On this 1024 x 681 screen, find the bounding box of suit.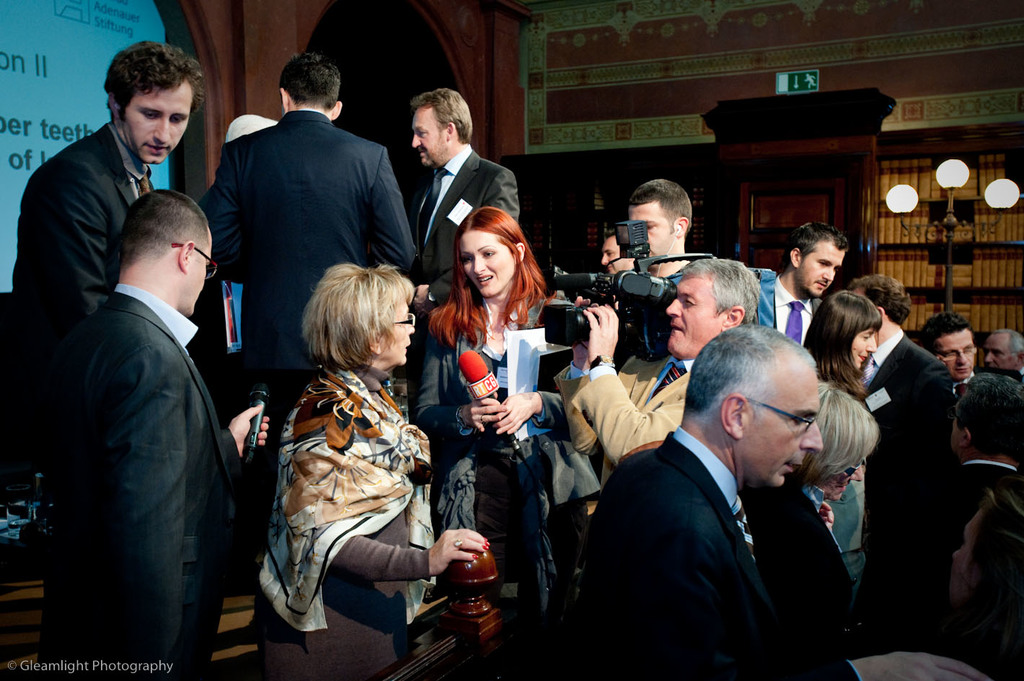
Bounding box: bbox(35, 177, 253, 676).
